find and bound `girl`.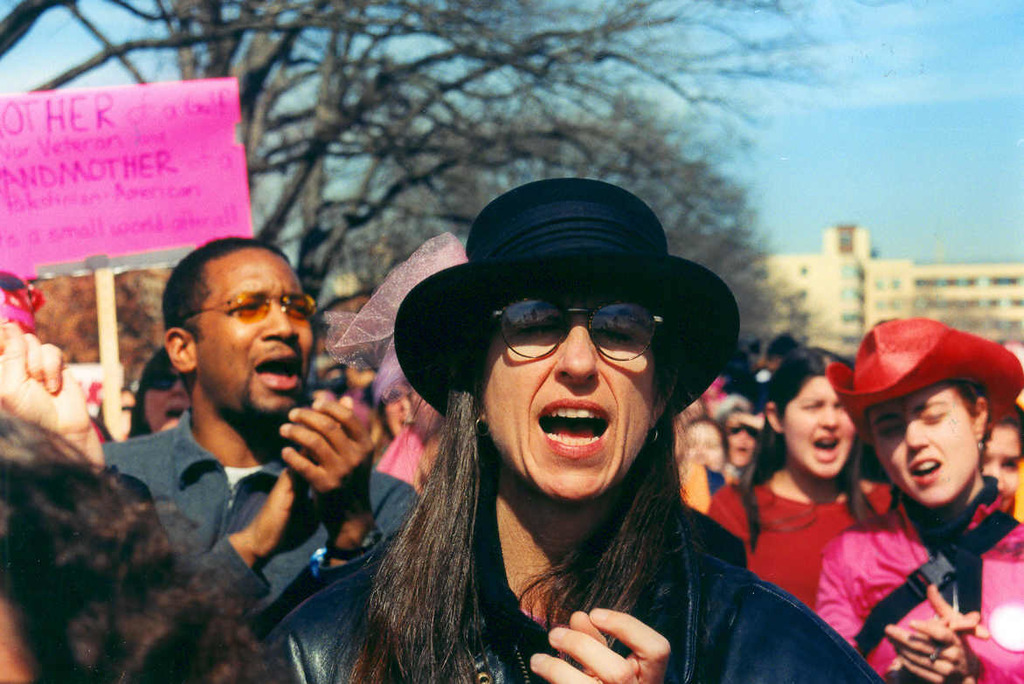
Bound: bbox=(813, 315, 1023, 683).
